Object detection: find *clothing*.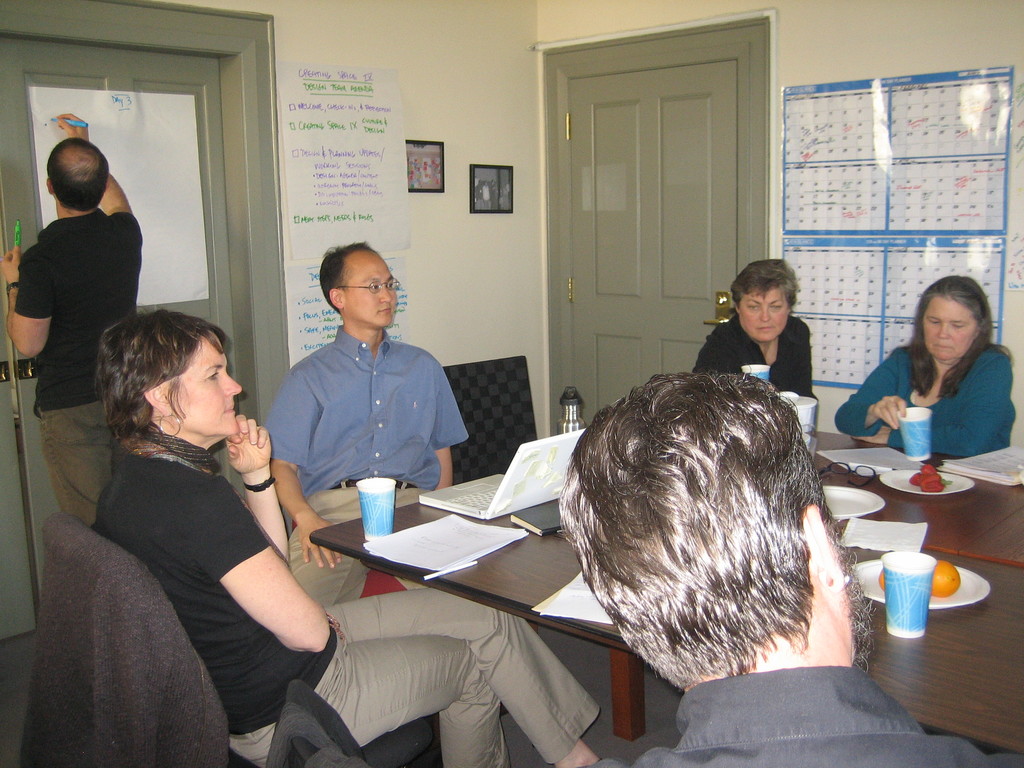
(left=835, top=322, right=1023, bottom=461).
